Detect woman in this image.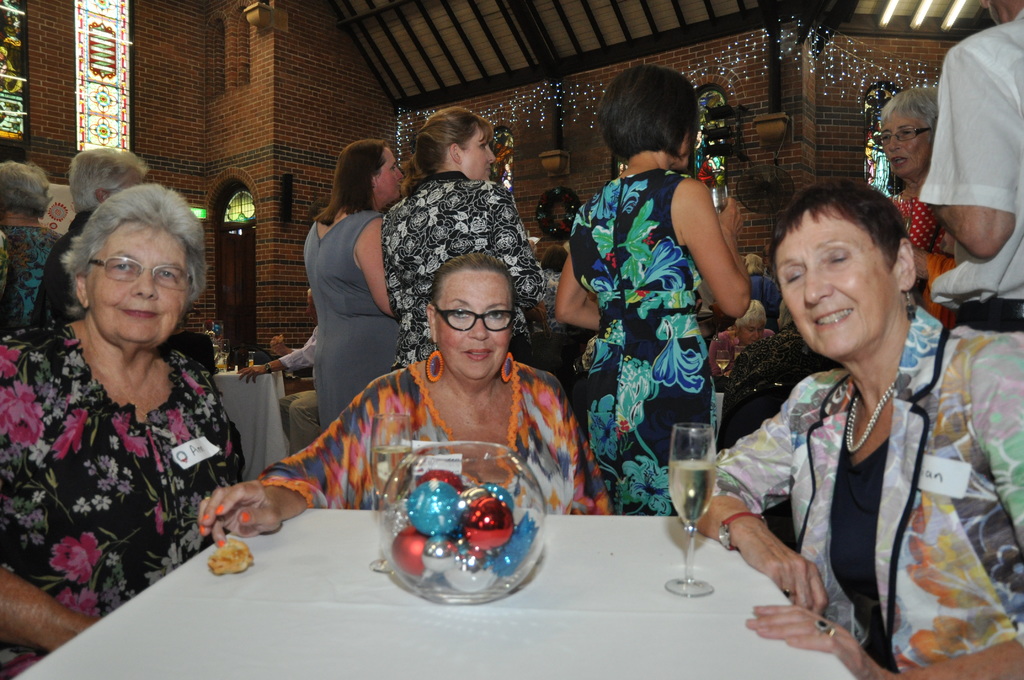
Detection: {"left": 303, "top": 137, "right": 401, "bottom": 430}.
